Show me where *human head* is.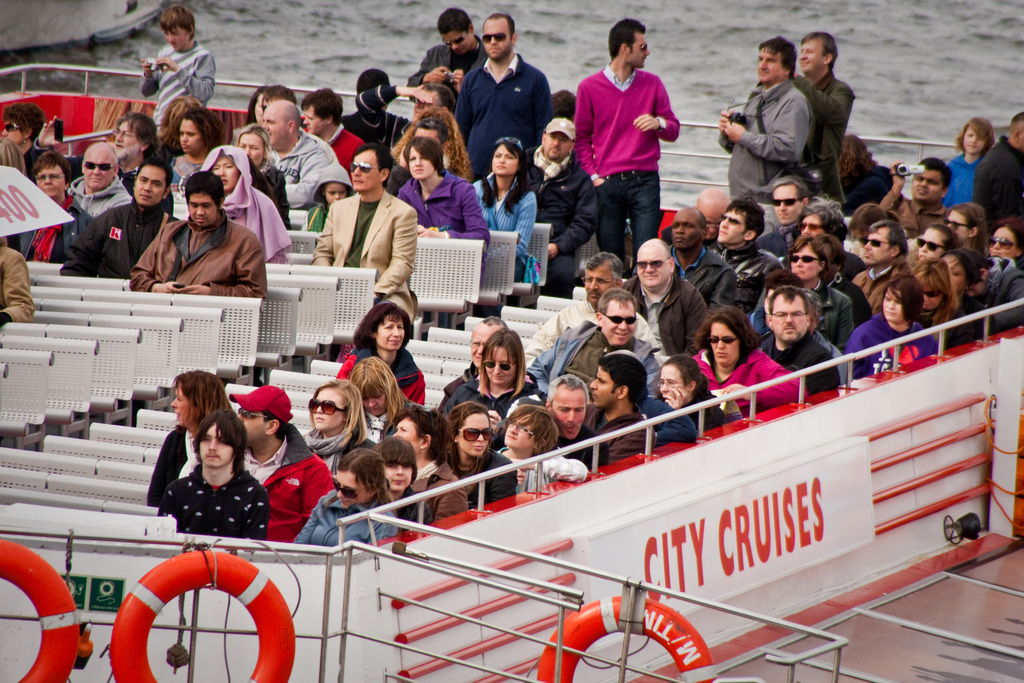
*human head* is at left=555, top=89, right=579, bottom=124.
